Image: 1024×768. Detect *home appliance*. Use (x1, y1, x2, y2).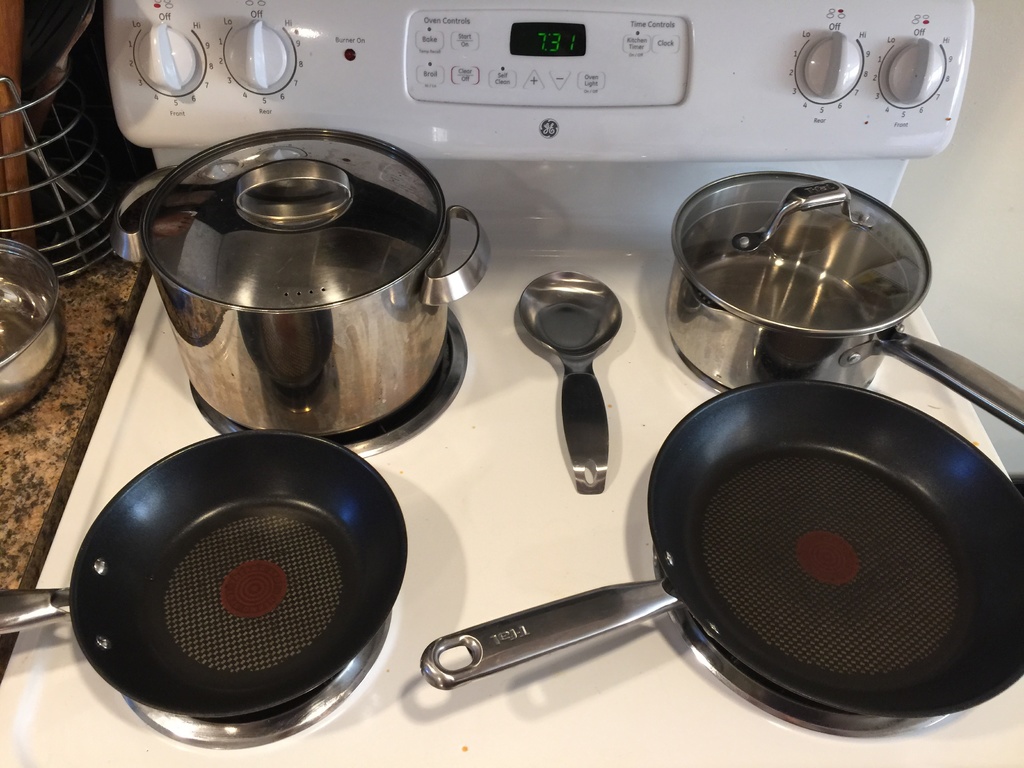
(0, 0, 1023, 767).
